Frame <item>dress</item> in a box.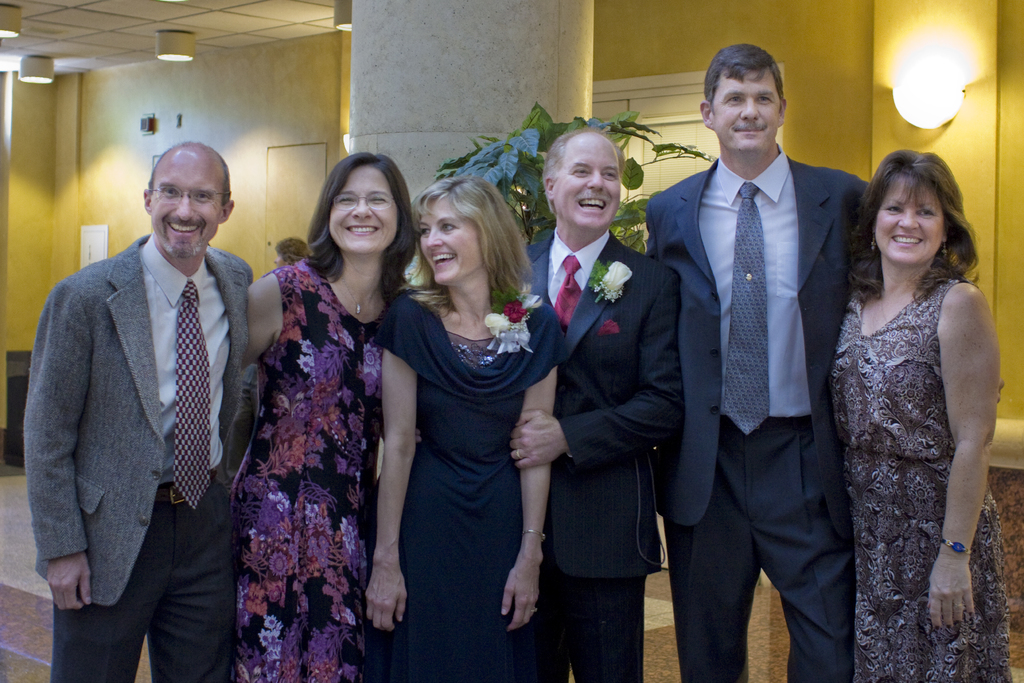
364 286 573 682.
